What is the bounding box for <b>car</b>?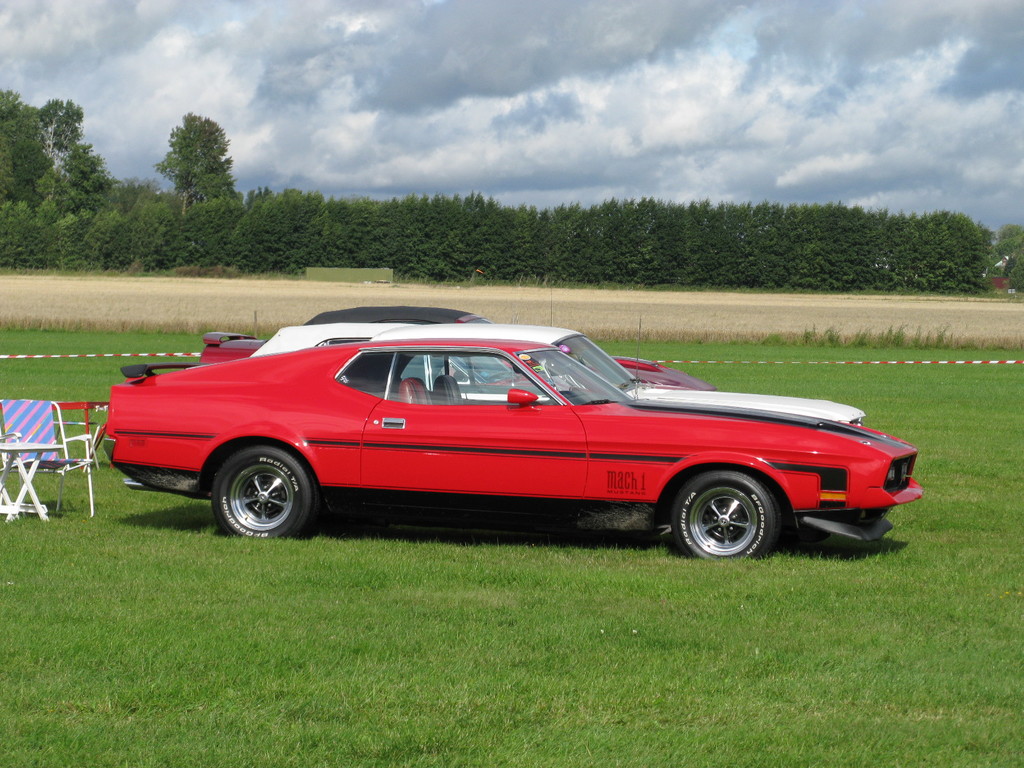
{"x1": 251, "y1": 322, "x2": 868, "y2": 429}.
